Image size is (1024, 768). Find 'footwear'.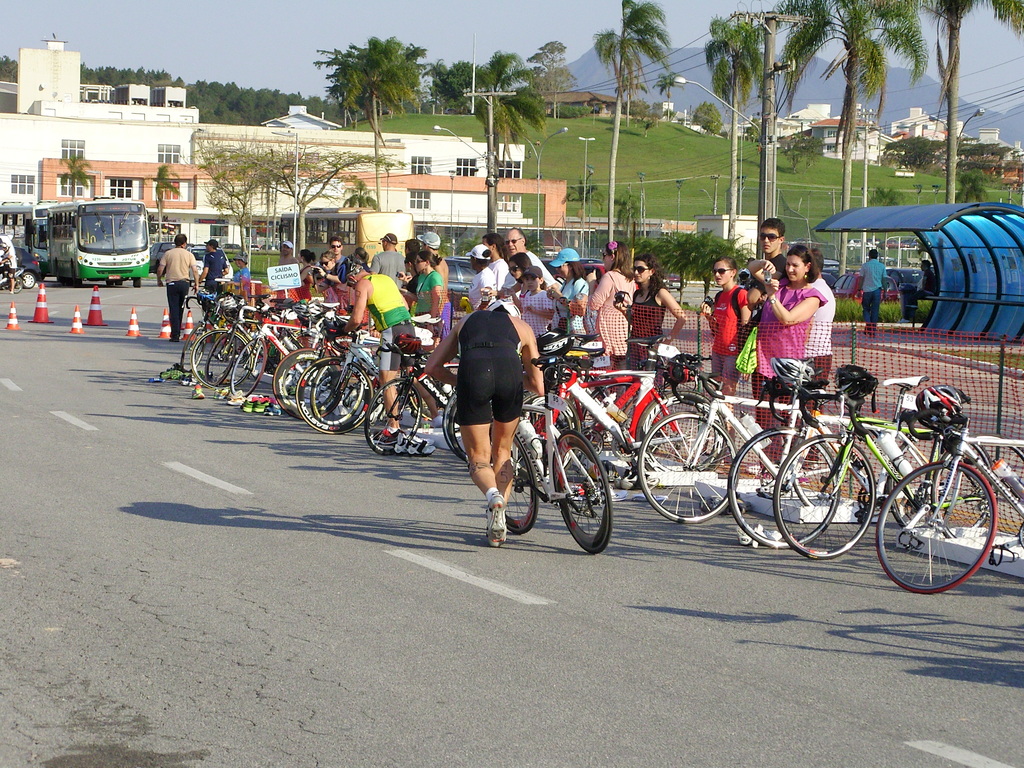
<region>743, 461, 769, 477</region>.
